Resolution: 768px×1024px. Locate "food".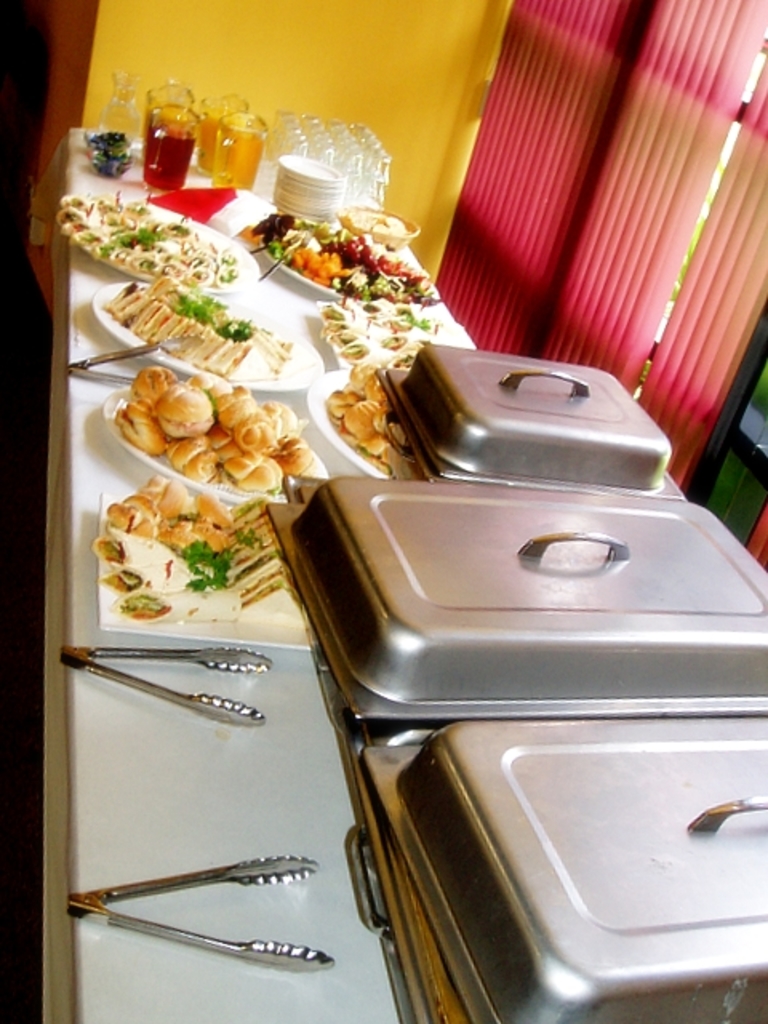
BBox(99, 280, 291, 379).
